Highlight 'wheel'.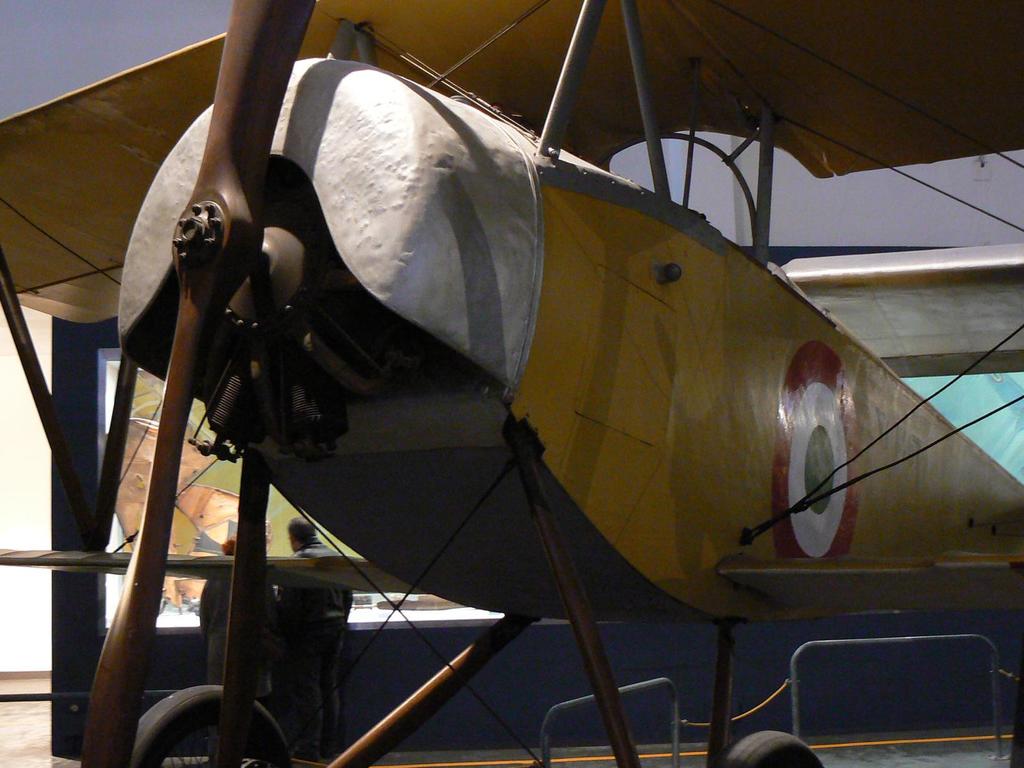
Highlighted region: 109/646/309/758.
